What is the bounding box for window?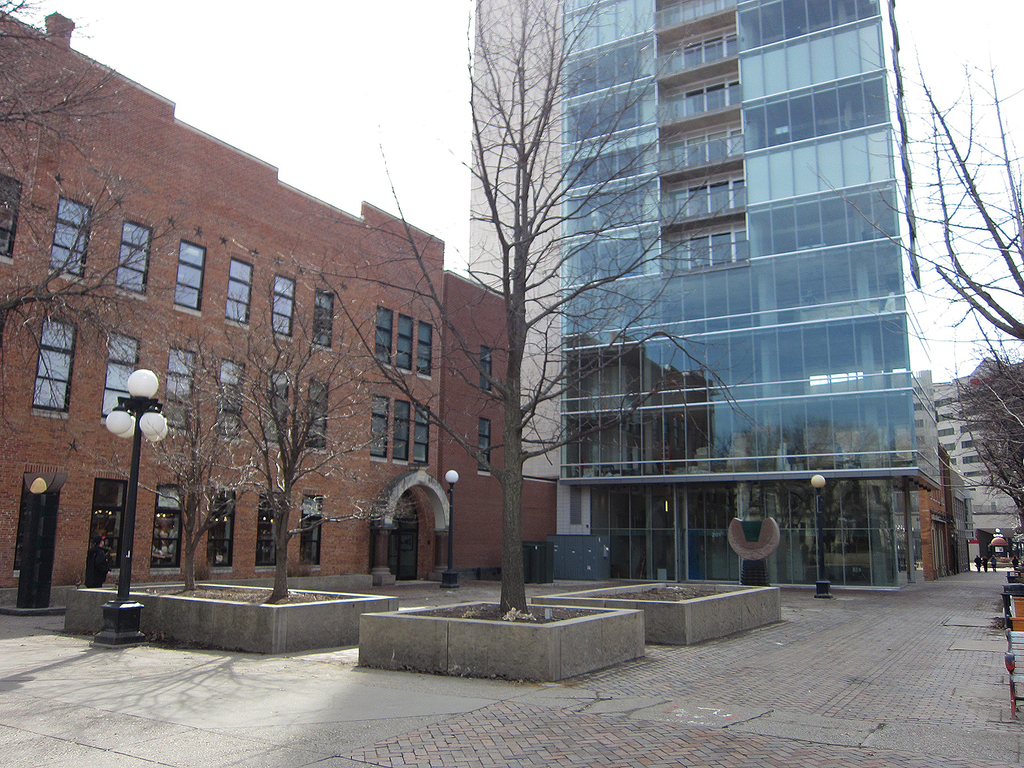
BBox(375, 307, 436, 381).
